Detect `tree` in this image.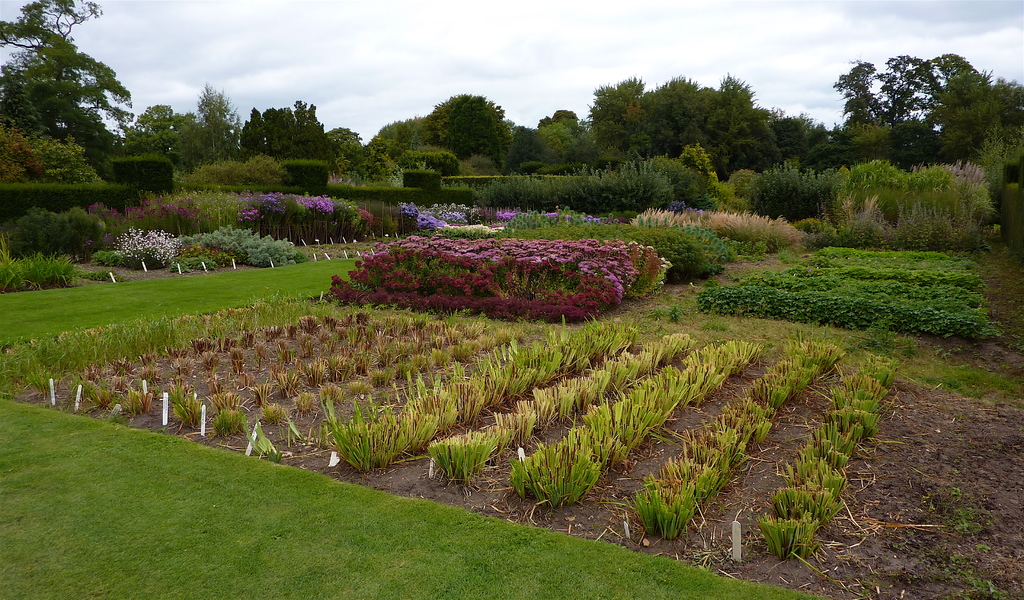
Detection: 324/125/404/192.
